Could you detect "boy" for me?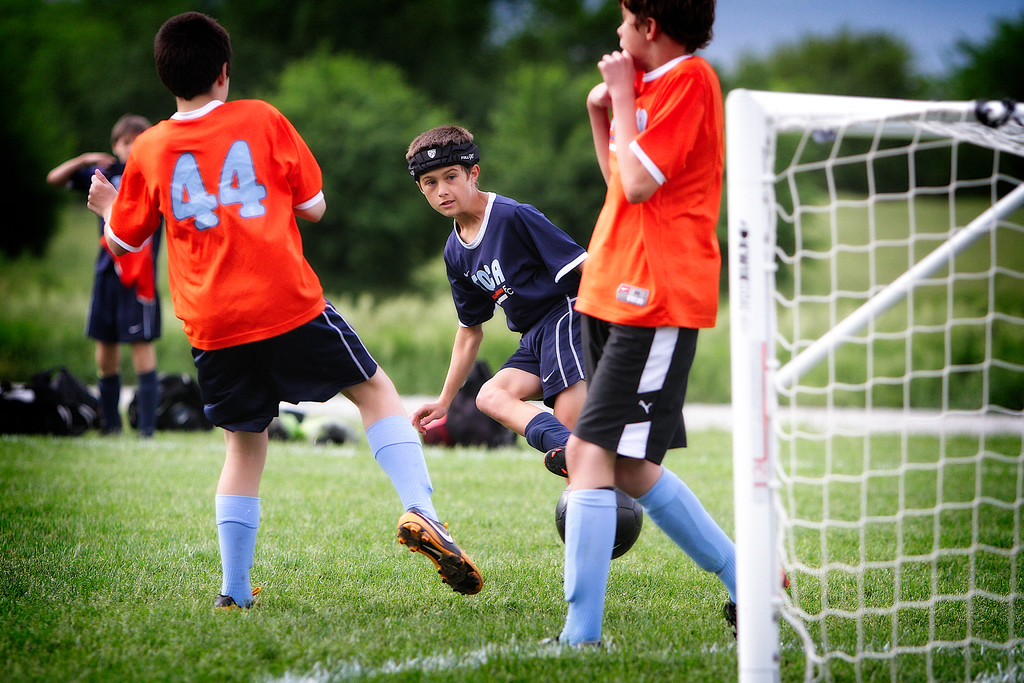
Detection result: 43/108/164/441.
